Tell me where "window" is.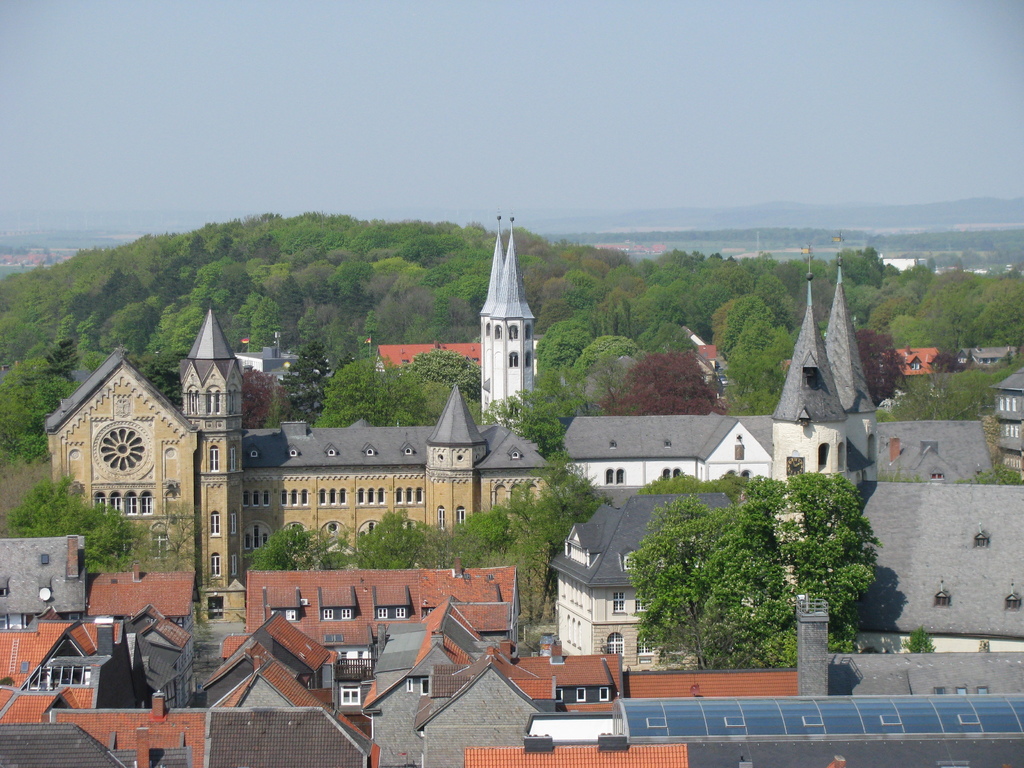
"window" is at x1=1003 y1=591 x2=1023 y2=611.
